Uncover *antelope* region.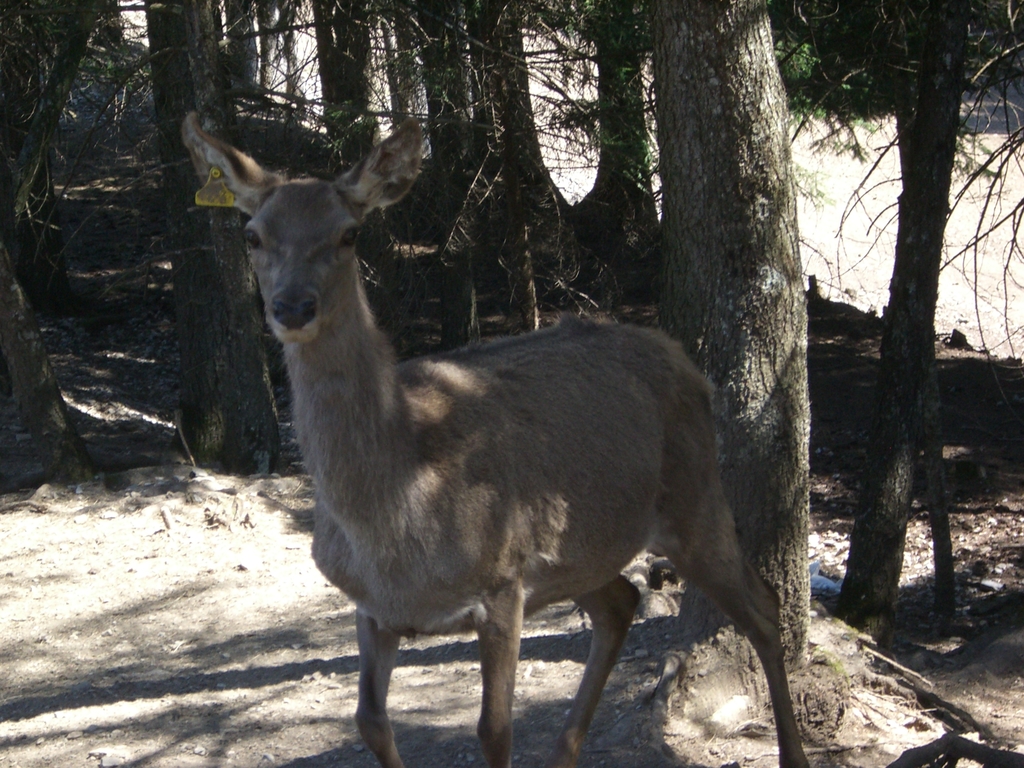
Uncovered: (left=181, top=115, right=815, bottom=767).
